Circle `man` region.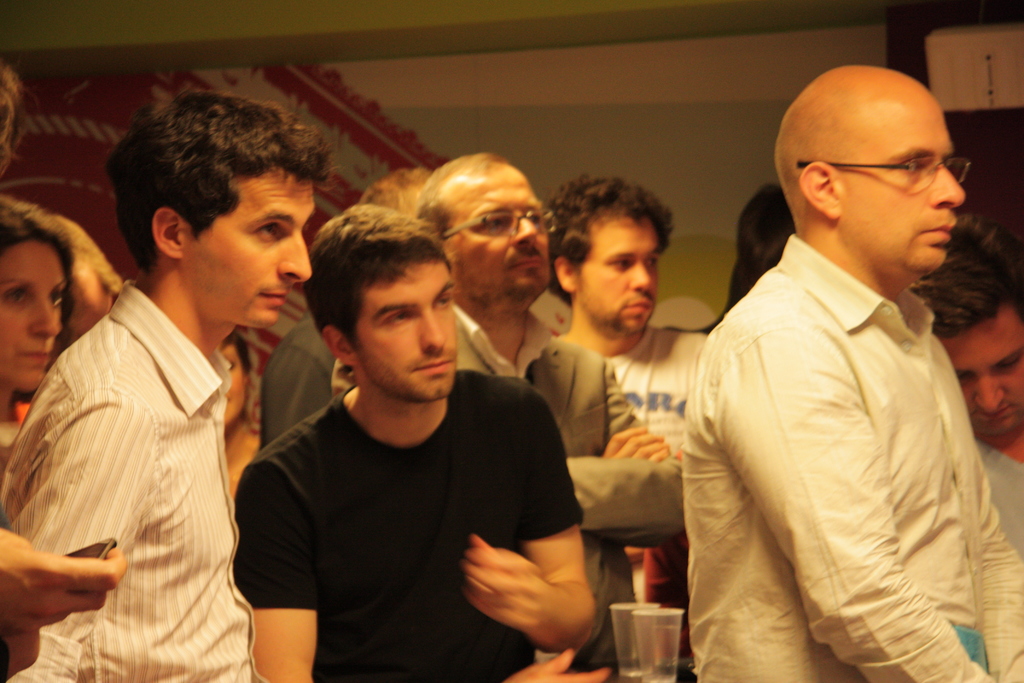
Region: bbox(408, 152, 707, 657).
